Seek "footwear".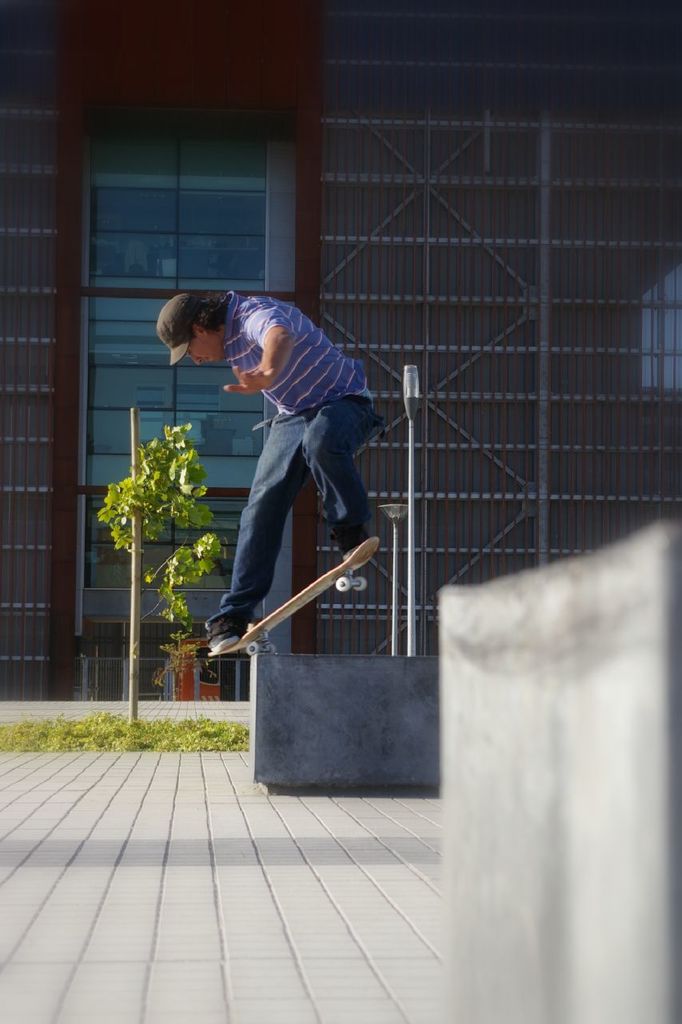
rect(205, 626, 239, 652).
